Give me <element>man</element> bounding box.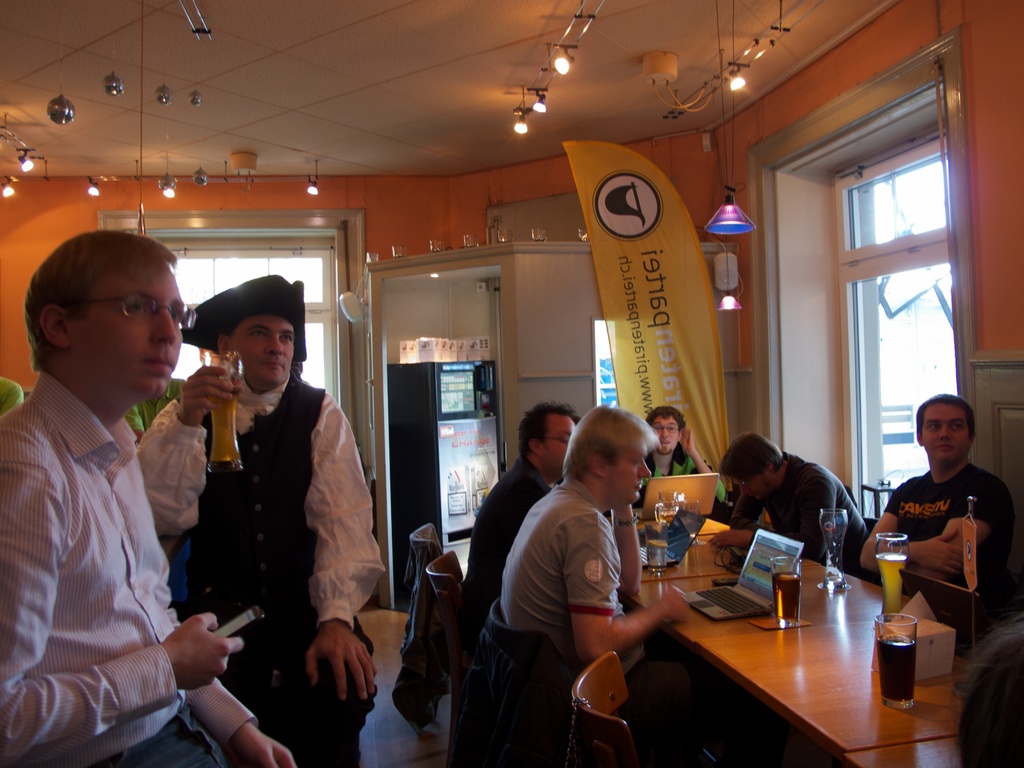
136/275/393/767.
